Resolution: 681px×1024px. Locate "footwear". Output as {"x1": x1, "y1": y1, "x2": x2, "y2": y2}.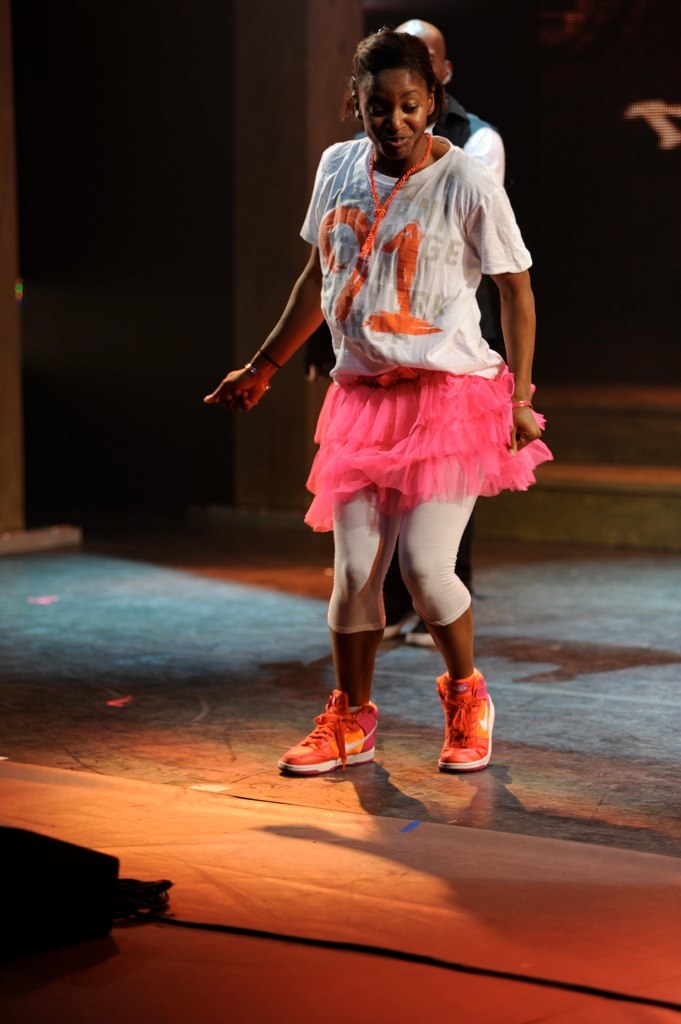
{"x1": 440, "y1": 678, "x2": 502, "y2": 783}.
